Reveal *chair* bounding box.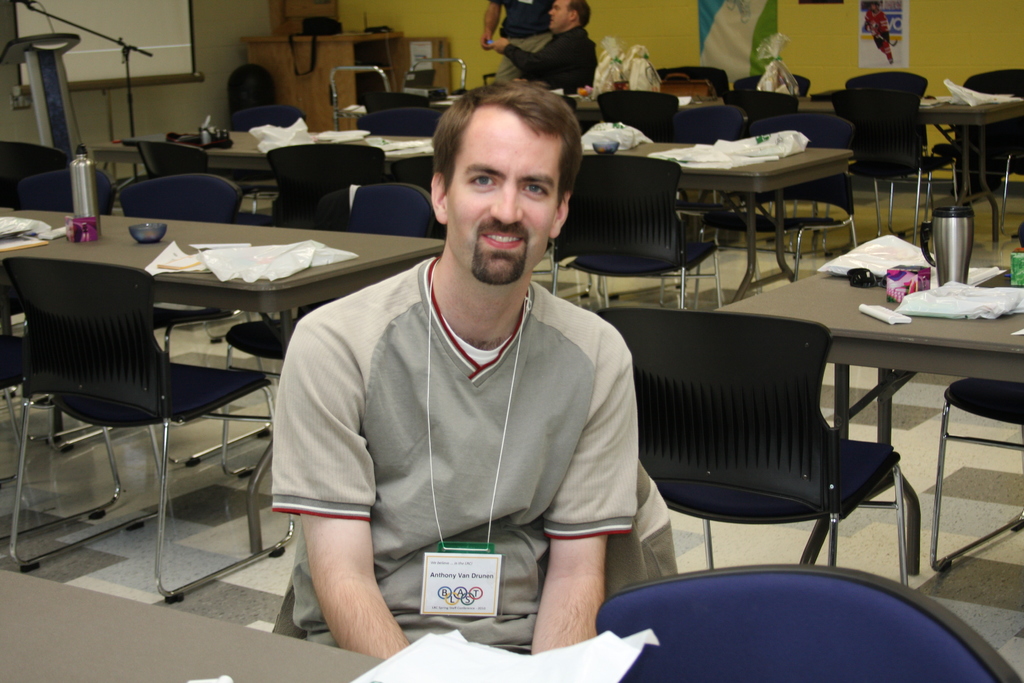
Revealed: <bbox>595, 304, 924, 576</bbox>.
